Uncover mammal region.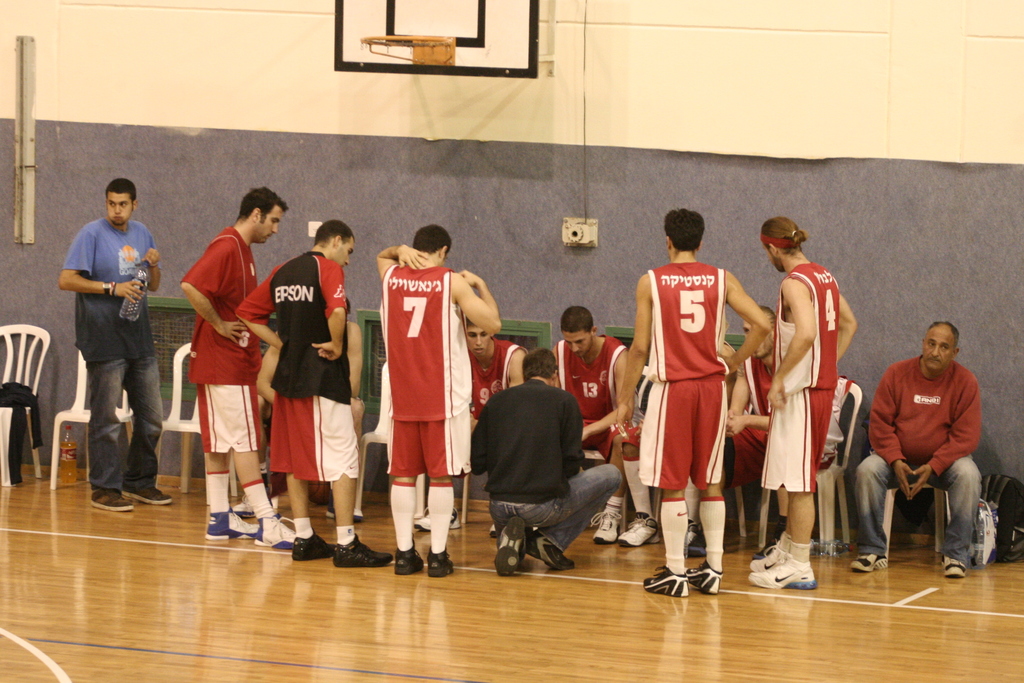
Uncovered: x1=622, y1=324, x2=739, y2=549.
